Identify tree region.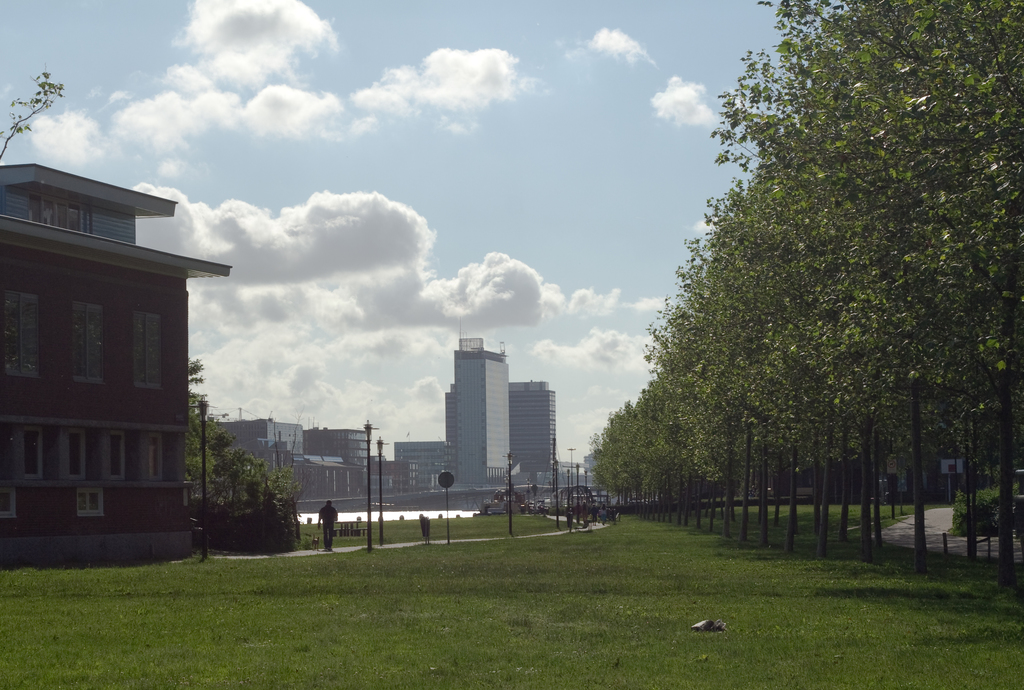
Region: bbox=(659, 259, 749, 532).
